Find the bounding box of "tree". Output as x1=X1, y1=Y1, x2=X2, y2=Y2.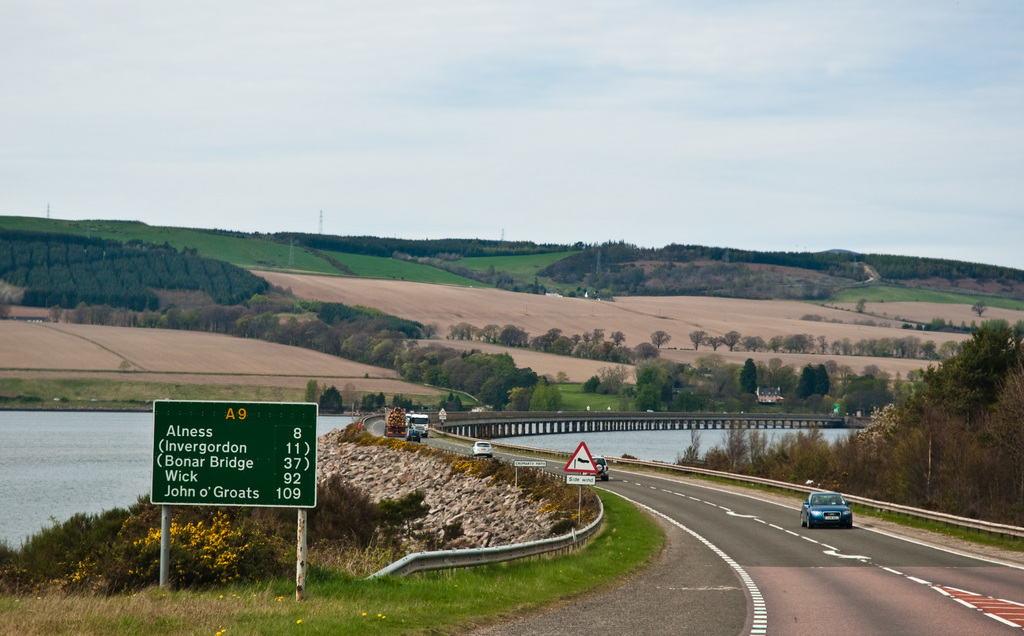
x1=823, y1=360, x2=838, y2=394.
